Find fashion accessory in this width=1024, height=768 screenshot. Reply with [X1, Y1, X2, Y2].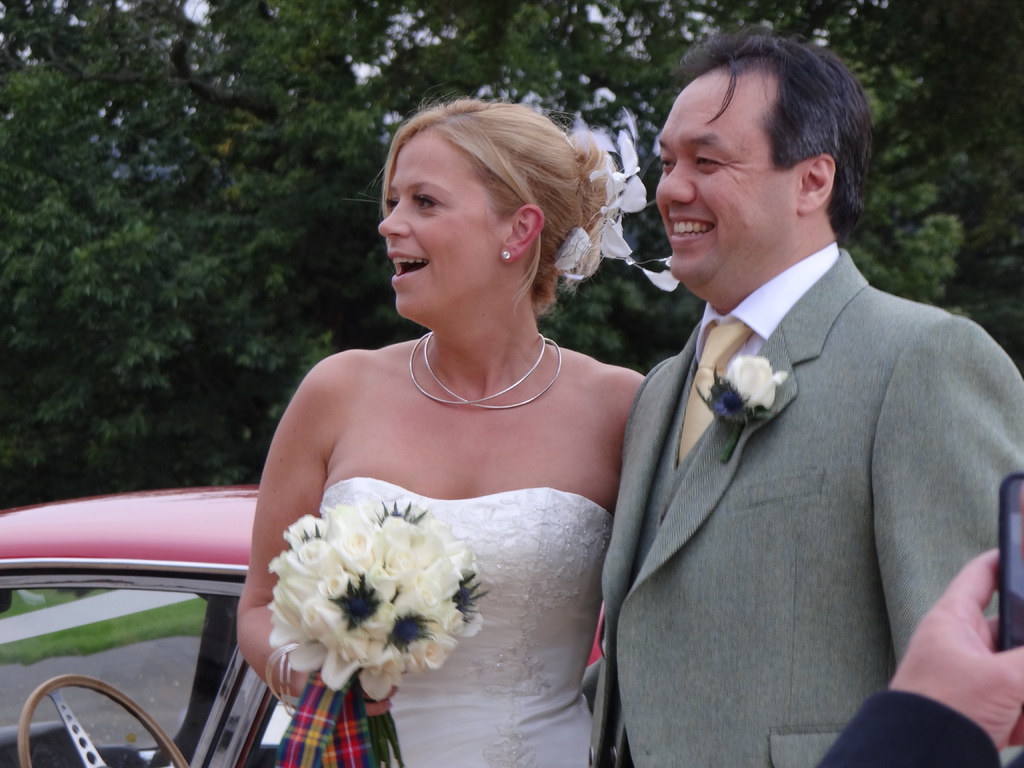
[678, 321, 755, 463].
